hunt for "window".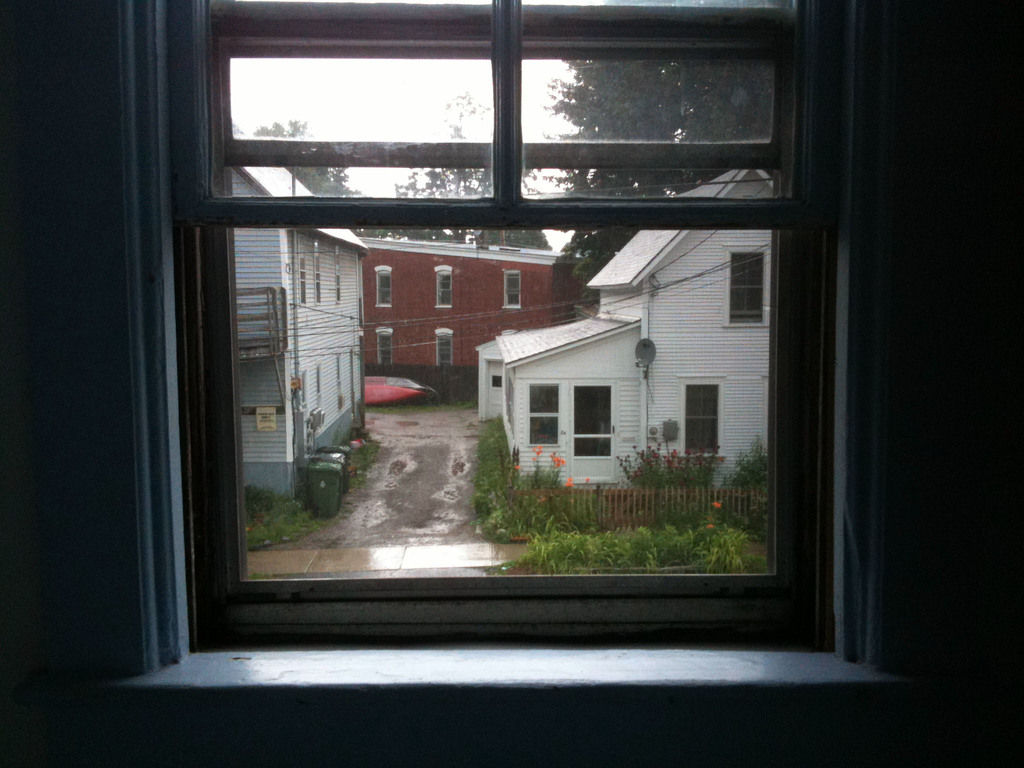
Hunted down at left=298, top=249, right=306, bottom=305.
